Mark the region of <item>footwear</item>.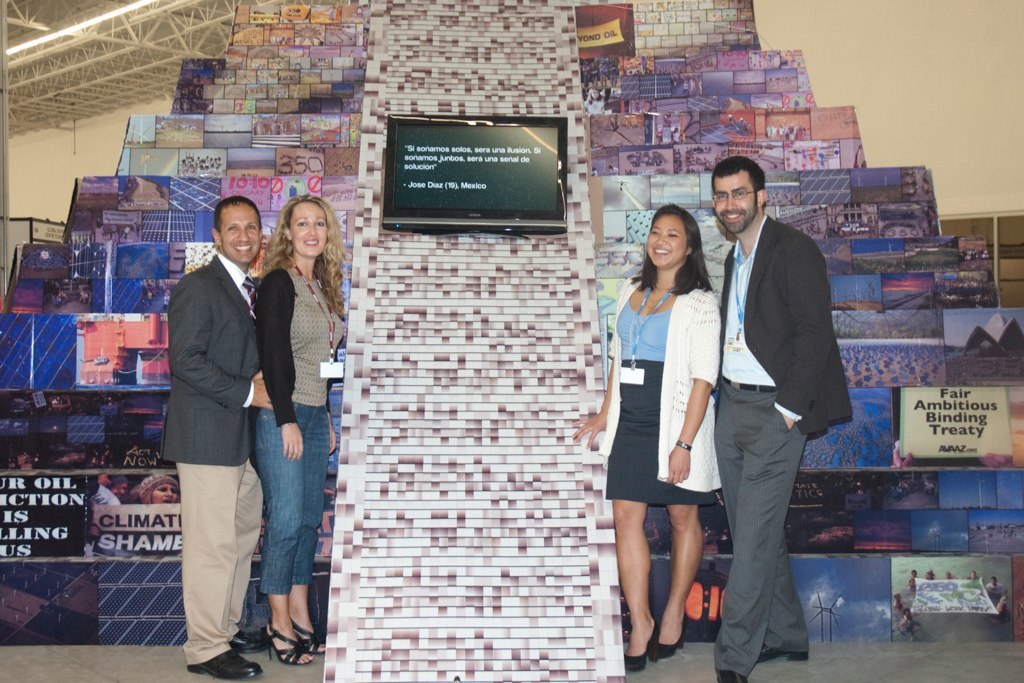
Region: detection(622, 622, 658, 674).
